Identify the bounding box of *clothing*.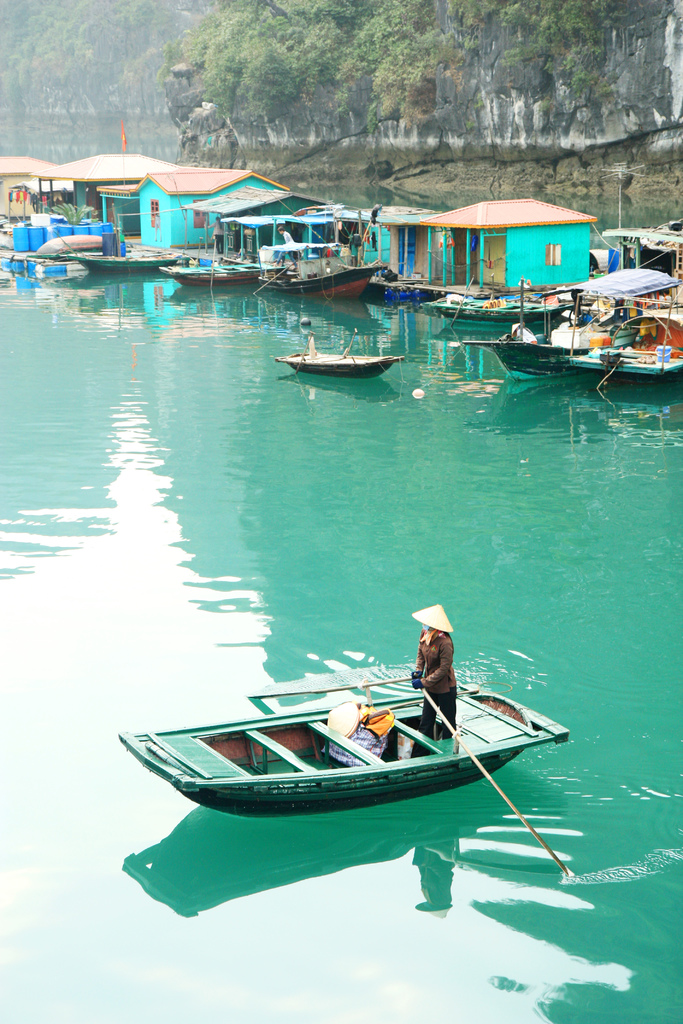
box=[514, 323, 537, 344].
